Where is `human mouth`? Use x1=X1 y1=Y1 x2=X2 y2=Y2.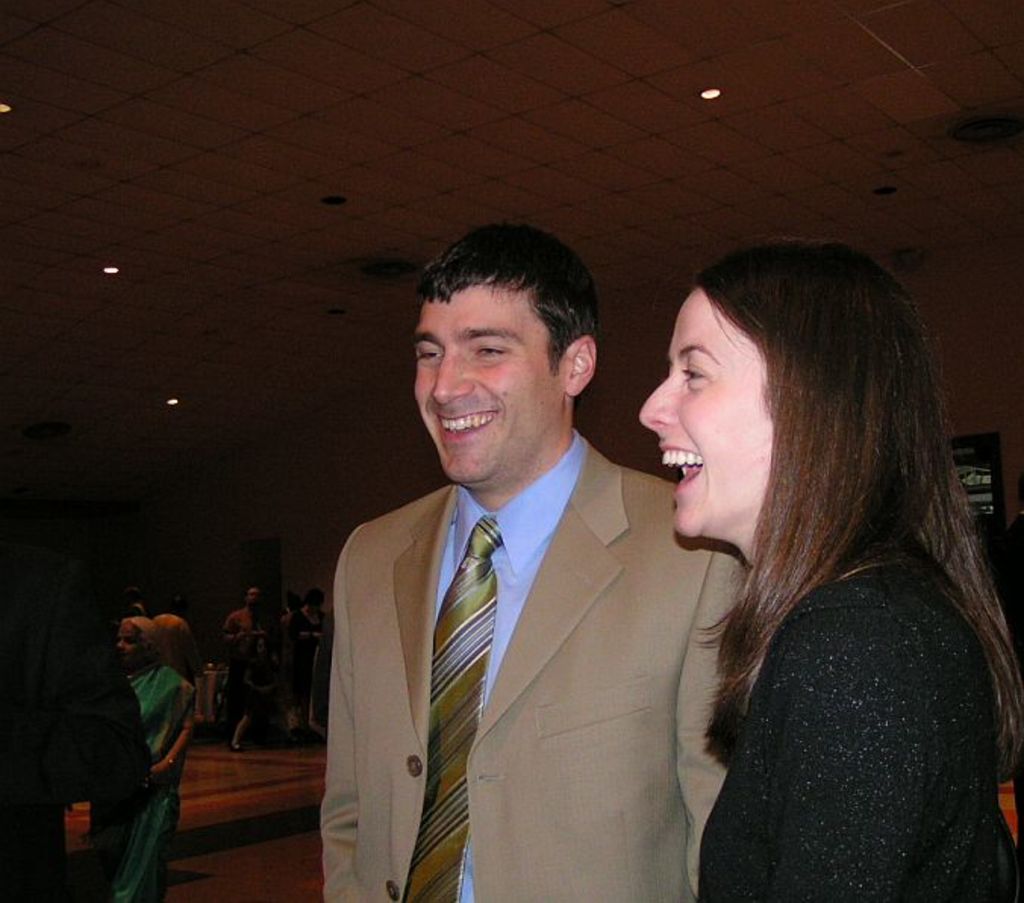
x1=433 y1=414 x2=500 y2=439.
